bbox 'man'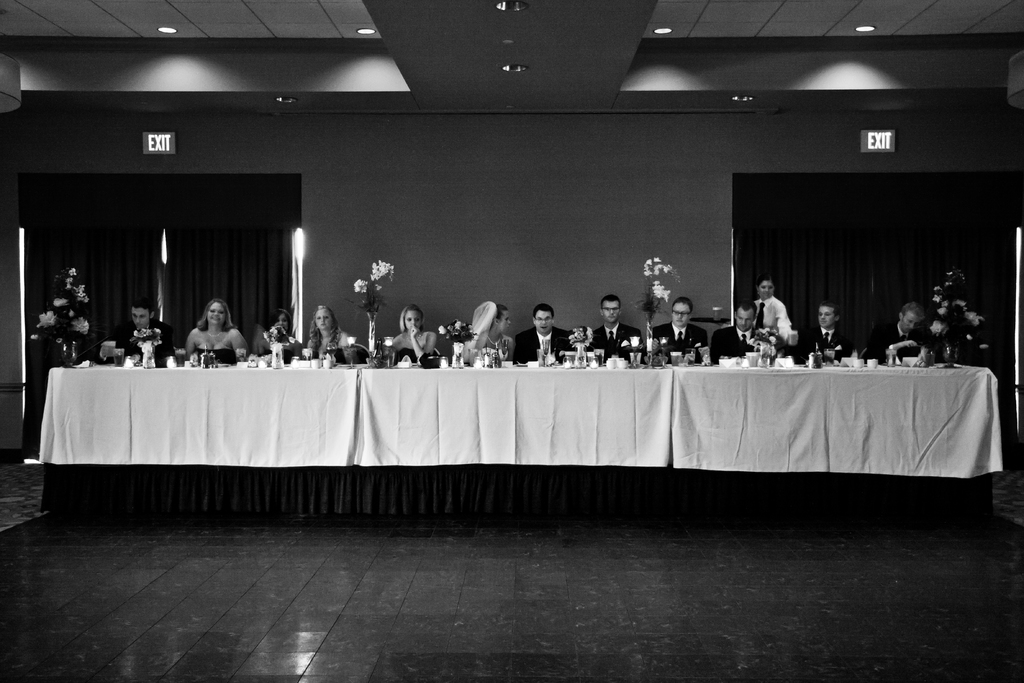
l=734, t=272, r=804, b=359
